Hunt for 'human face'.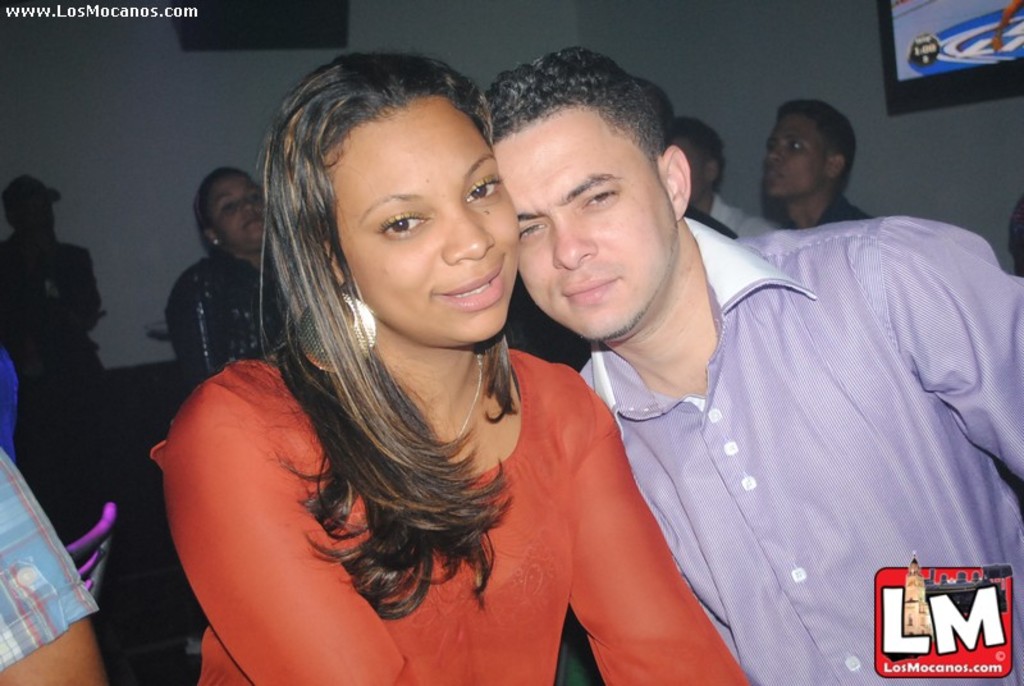
Hunted down at x1=669 y1=134 x2=705 y2=202.
